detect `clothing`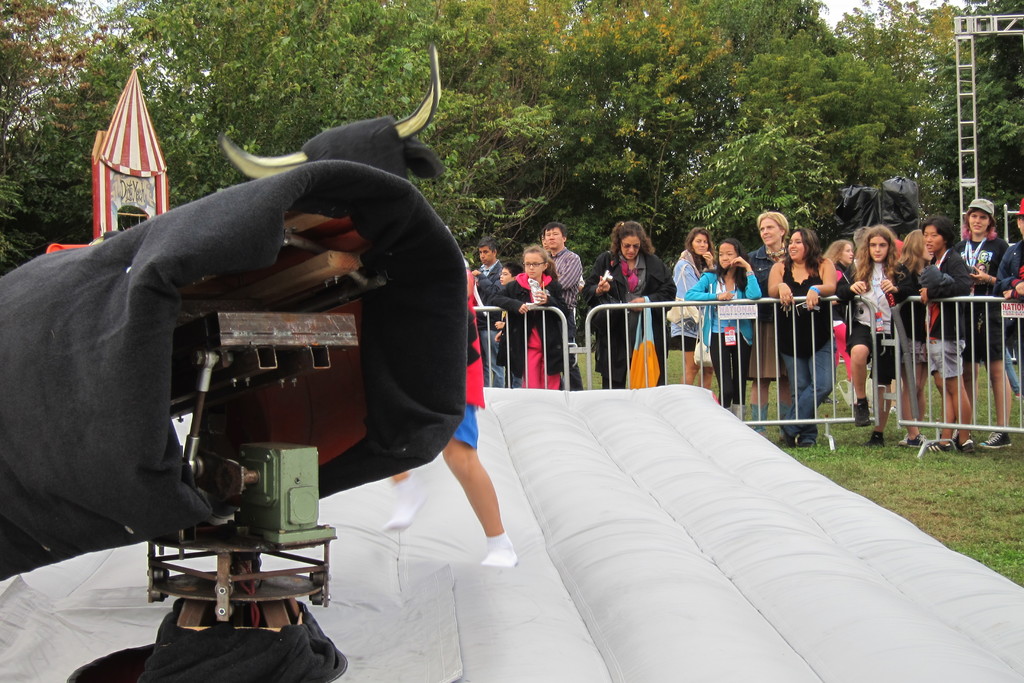
750 240 783 388
